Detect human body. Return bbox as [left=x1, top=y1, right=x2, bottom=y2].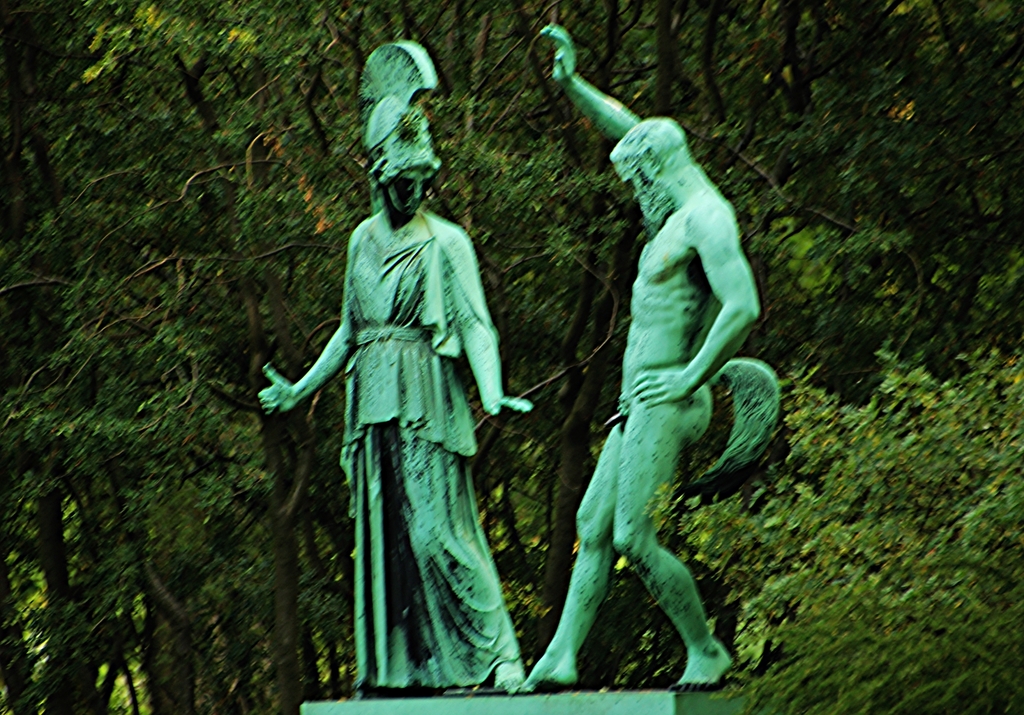
[left=252, top=25, right=535, bottom=699].
